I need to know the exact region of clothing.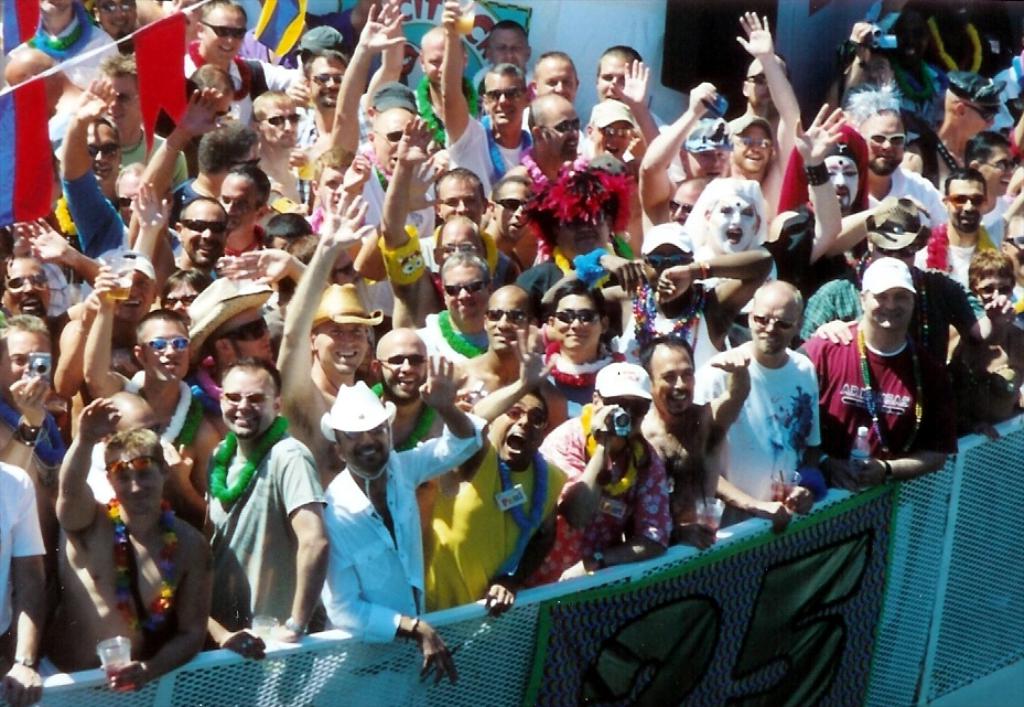
Region: x1=701, y1=351, x2=820, y2=528.
